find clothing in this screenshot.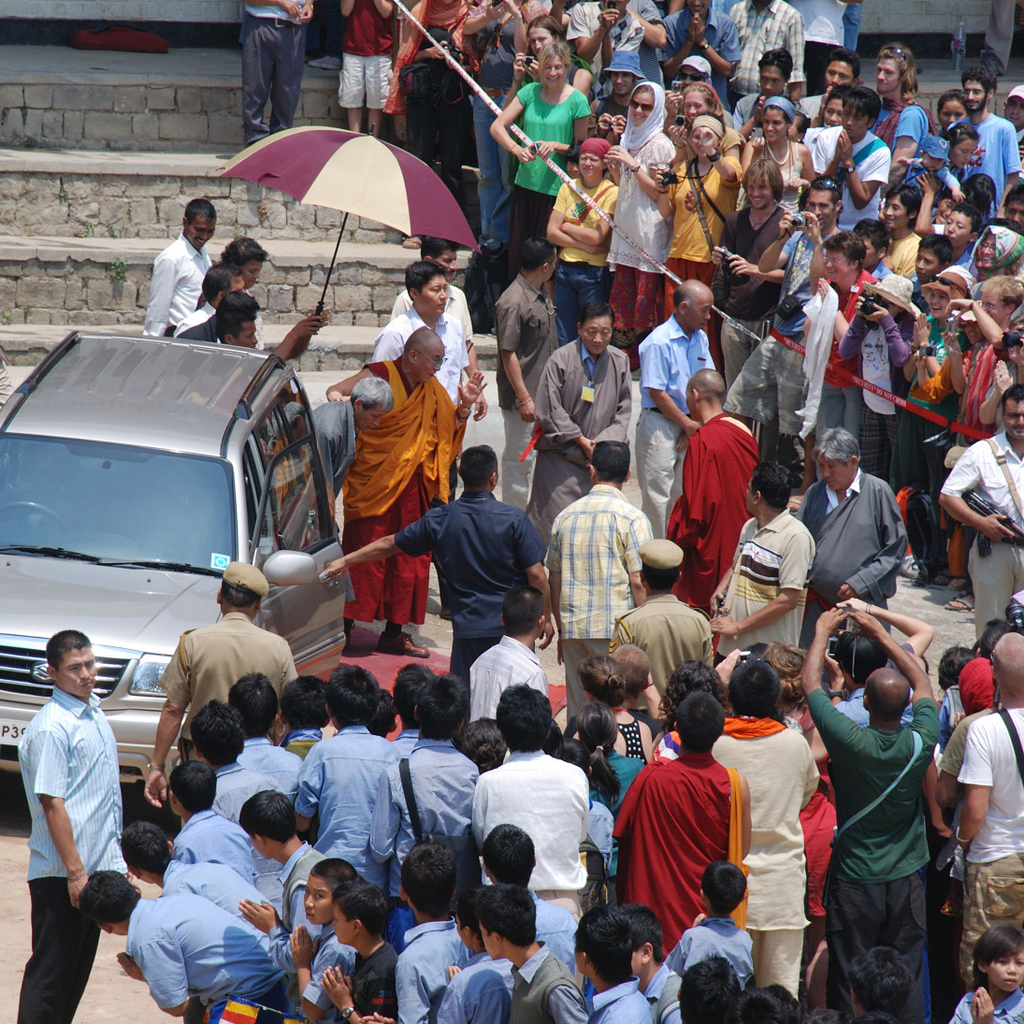
The bounding box for clothing is 833/274/920/481.
